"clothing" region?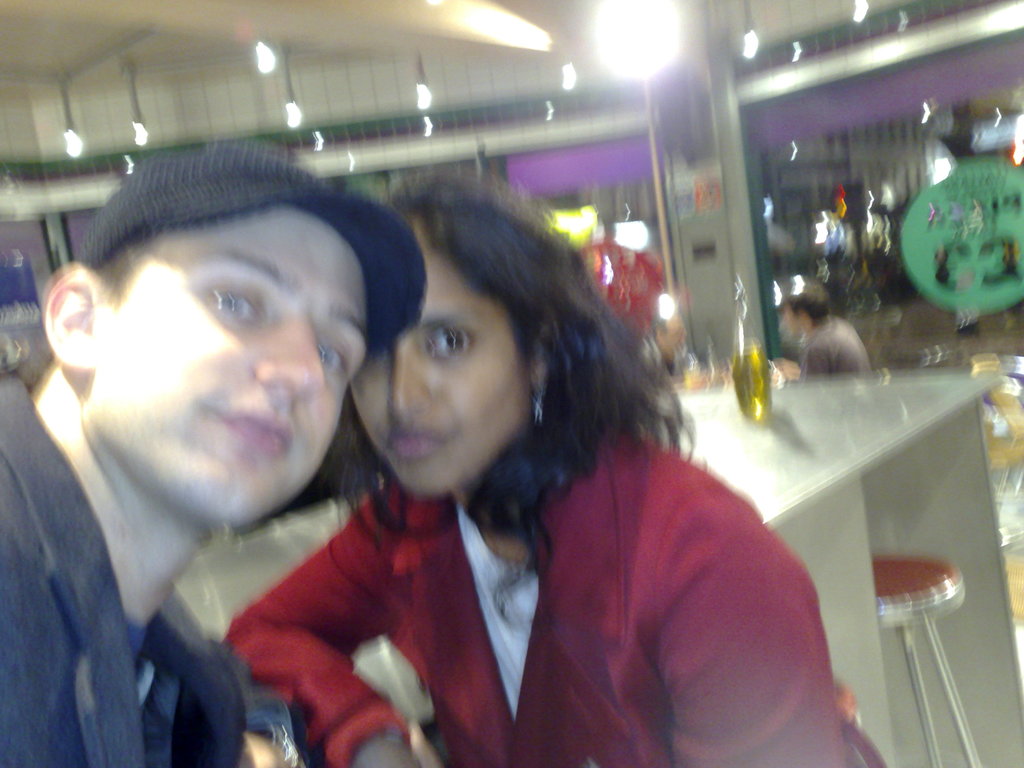
bbox=(0, 369, 255, 767)
